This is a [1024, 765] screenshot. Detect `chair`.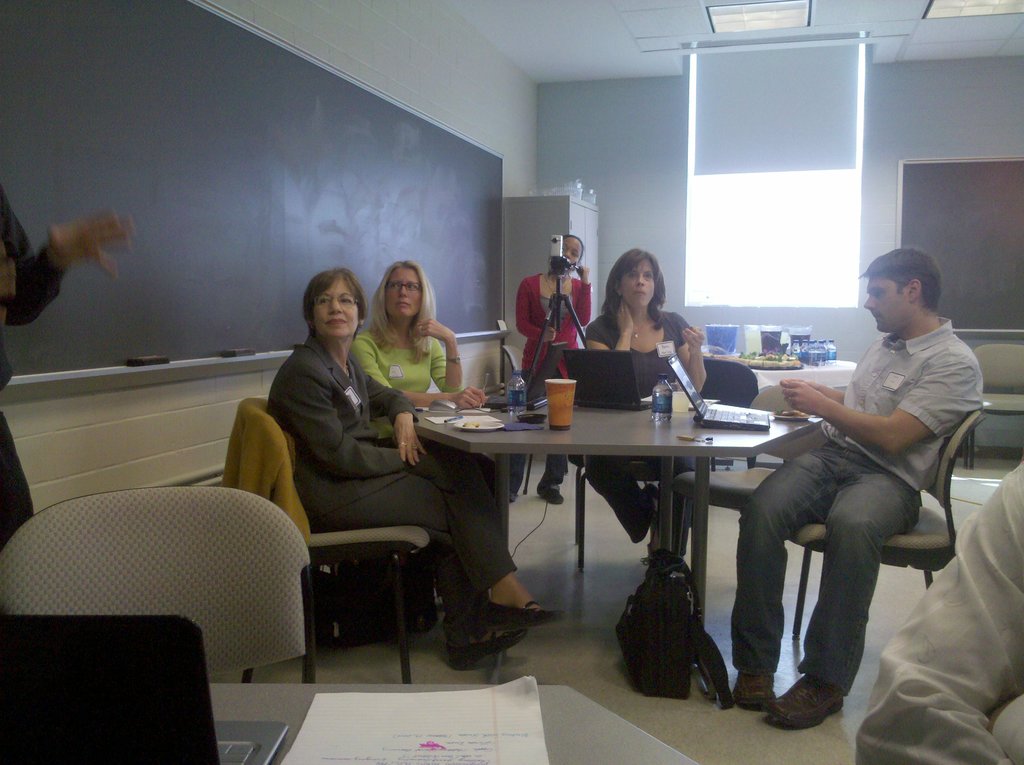
box(564, 455, 701, 585).
